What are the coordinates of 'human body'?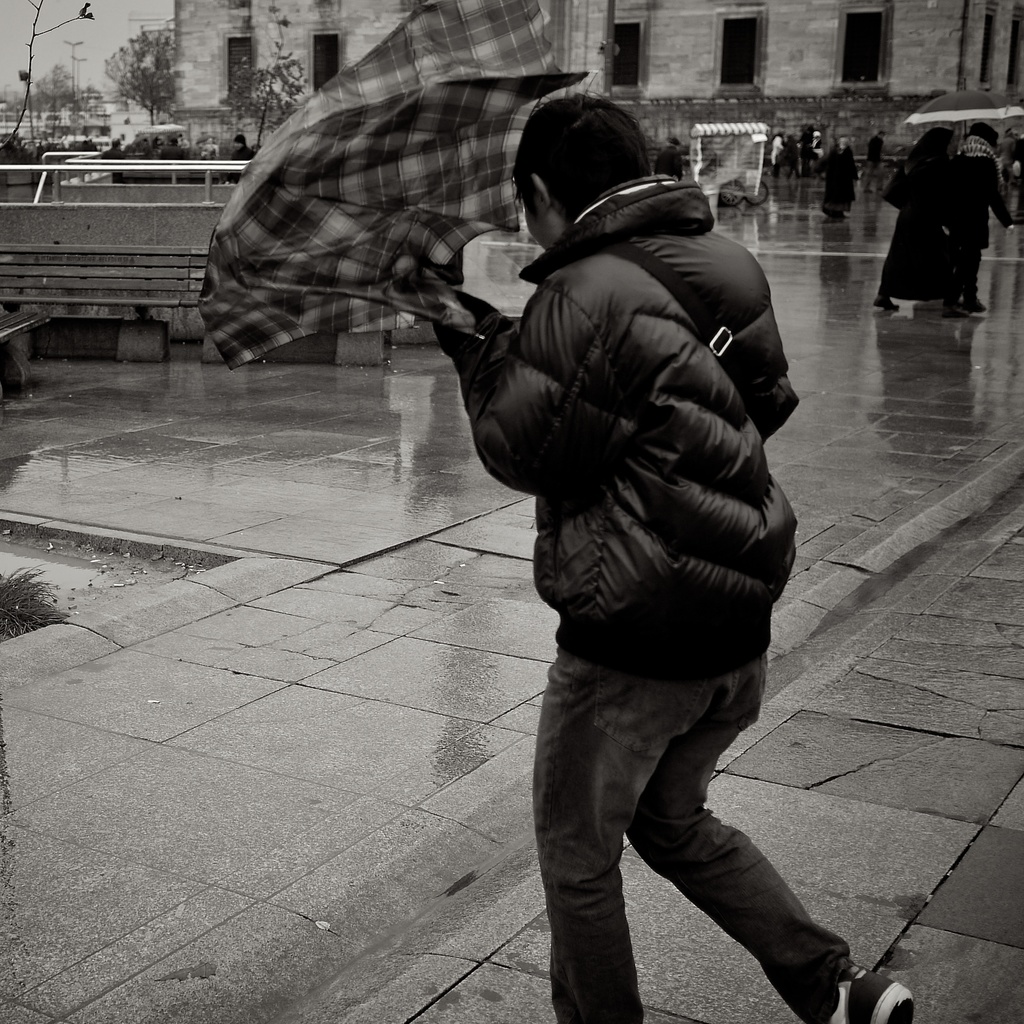
{"left": 877, "top": 128, "right": 955, "bottom": 312}.
